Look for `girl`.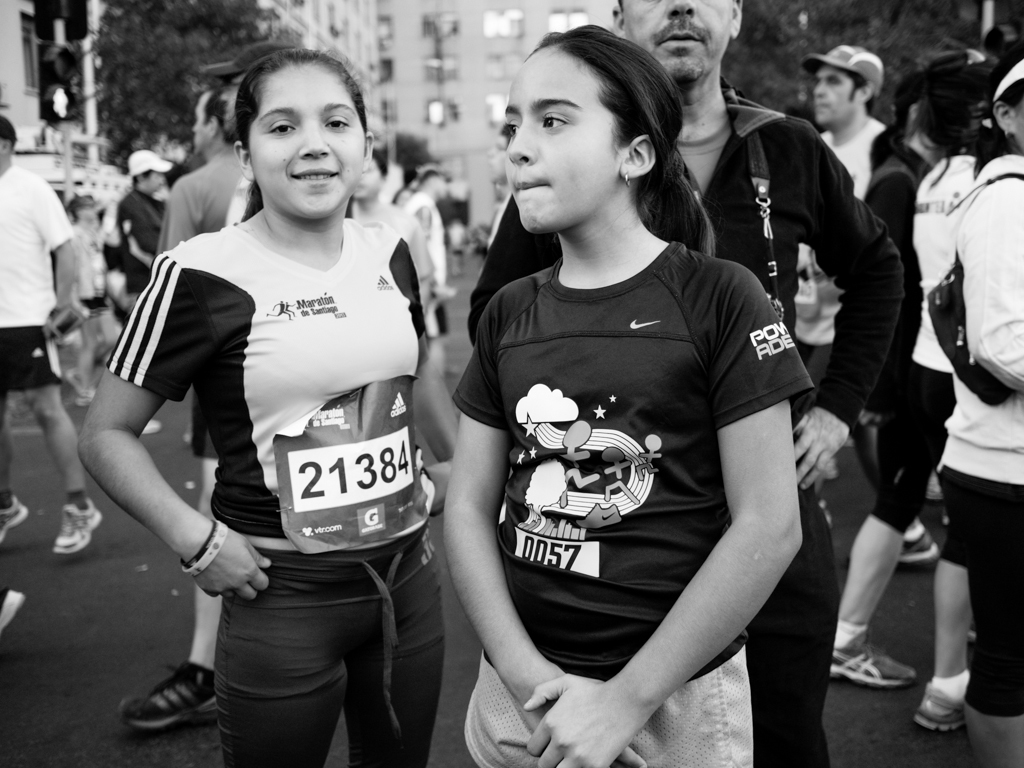
Found: 434, 16, 816, 767.
